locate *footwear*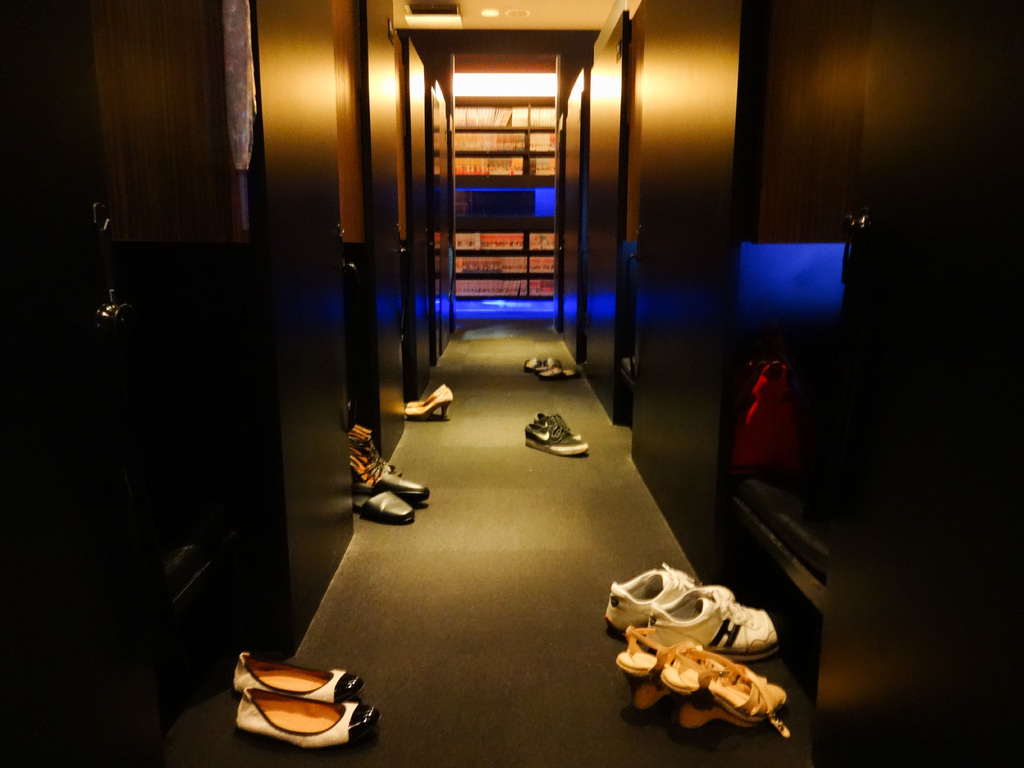
crop(232, 685, 382, 760)
